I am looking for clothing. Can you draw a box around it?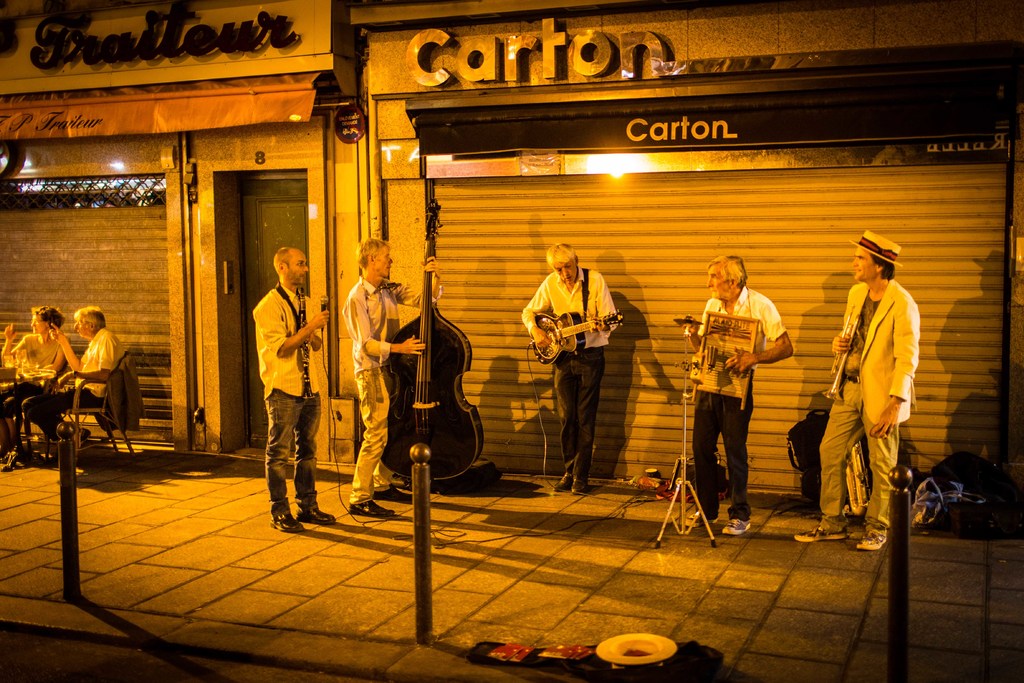
Sure, the bounding box is [left=824, top=252, right=928, bottom=524].
